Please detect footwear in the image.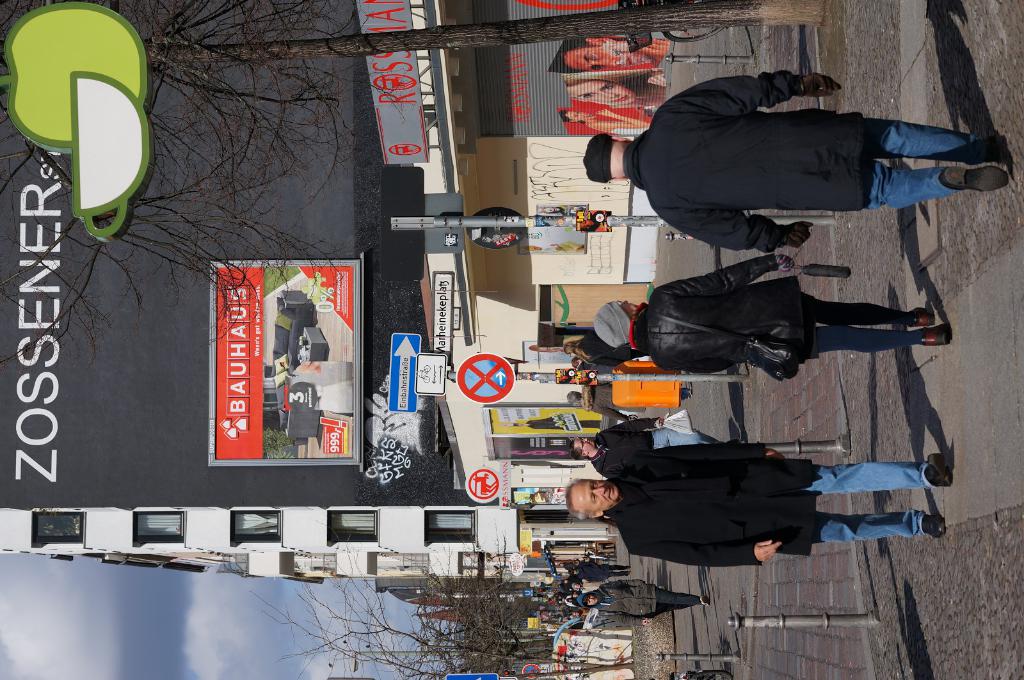
select_region(950, 130, 977, 182).
